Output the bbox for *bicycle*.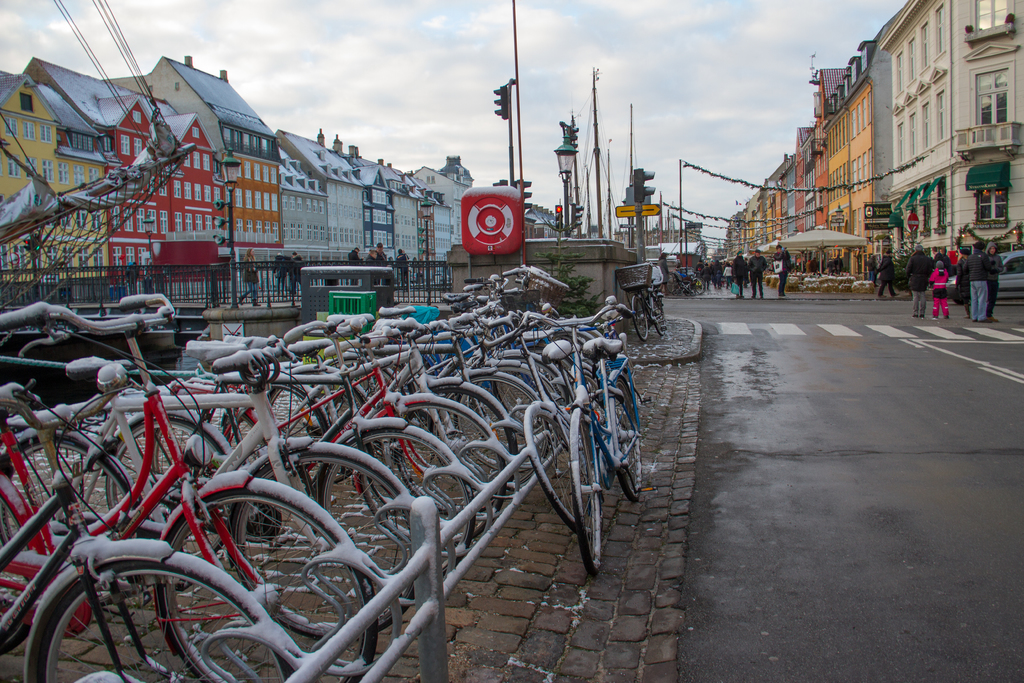
564/323/652/578.
